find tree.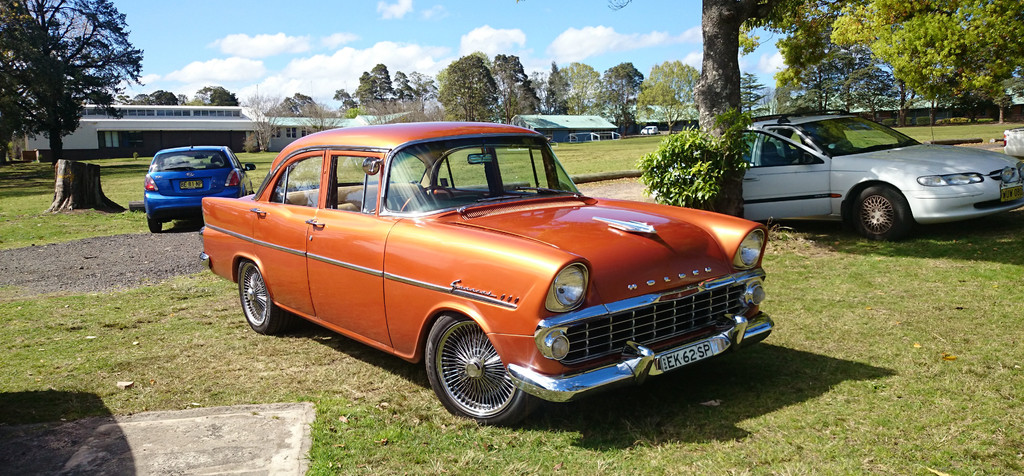
<bbox>489, 53, 551, 123</bbox>.
